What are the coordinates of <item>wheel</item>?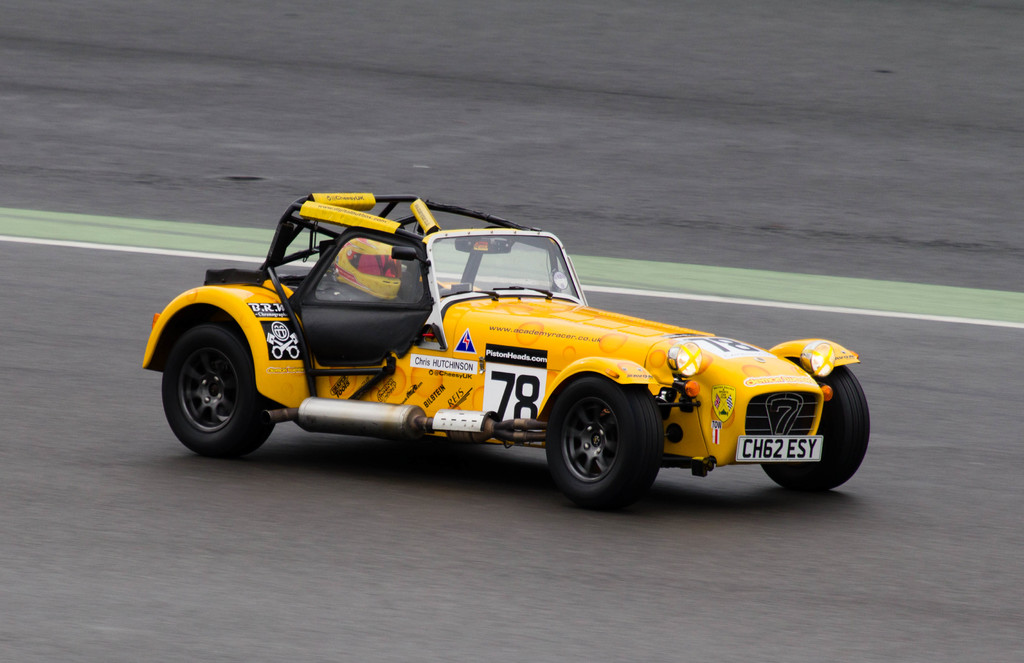
(left=161, top=323, right=278, bottom=459).
